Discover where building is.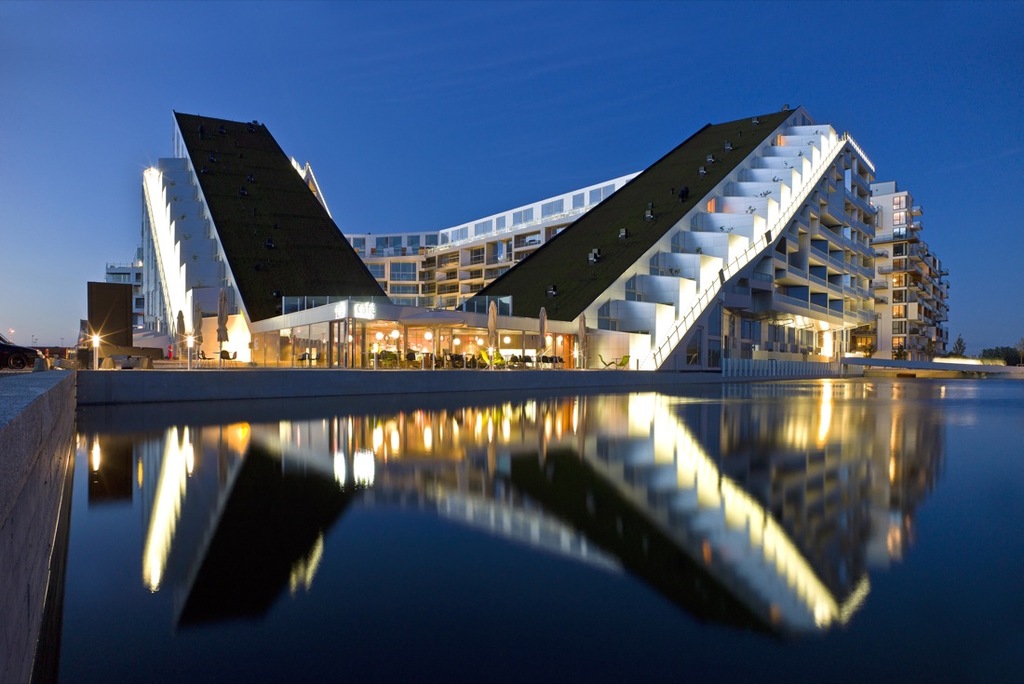
Discovered at crop(79, 110, 951, 369).
